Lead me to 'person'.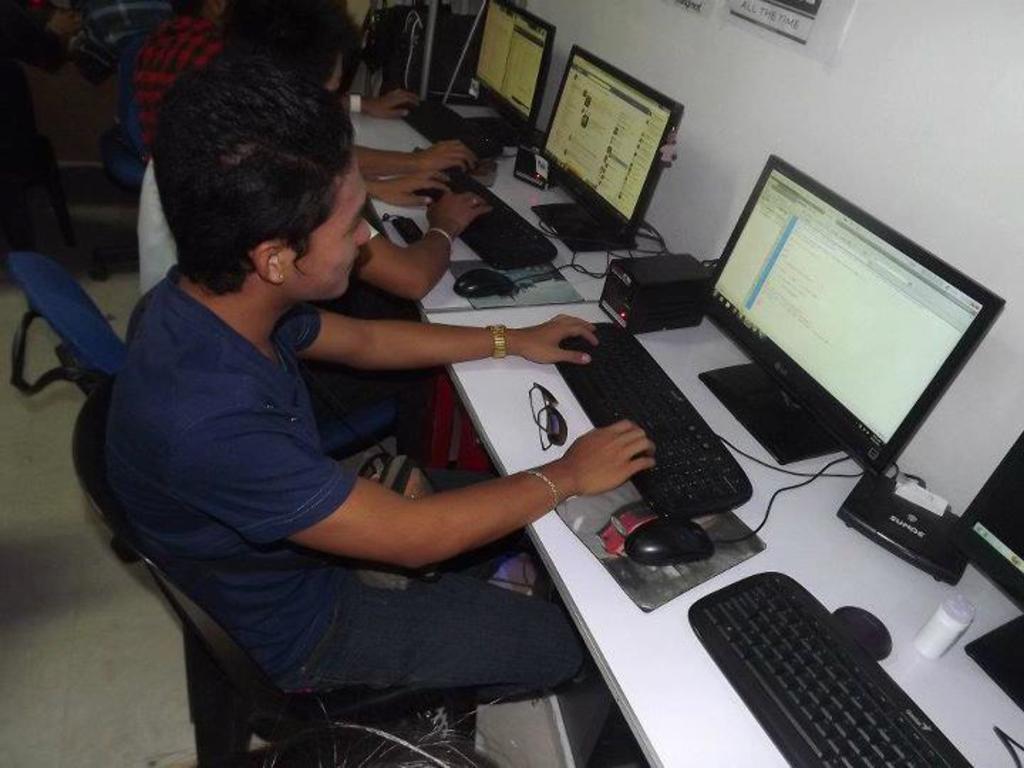
Lead to x1=139, y1=0, x2=498, y2=422.
